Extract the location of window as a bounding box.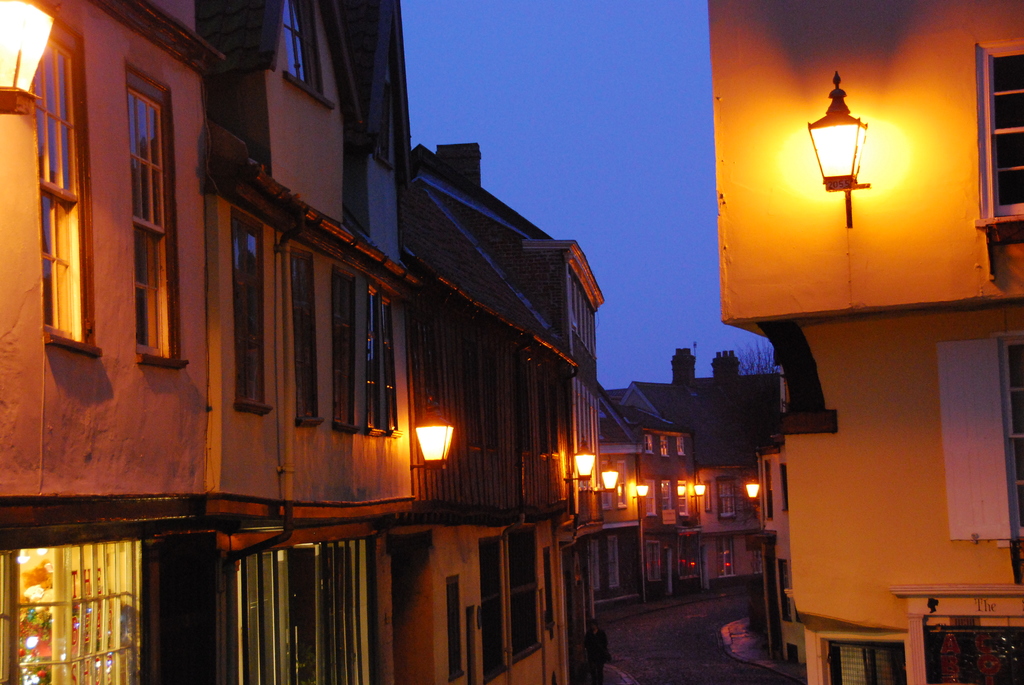
(left=291, top=249, right=321, bottom=421).
